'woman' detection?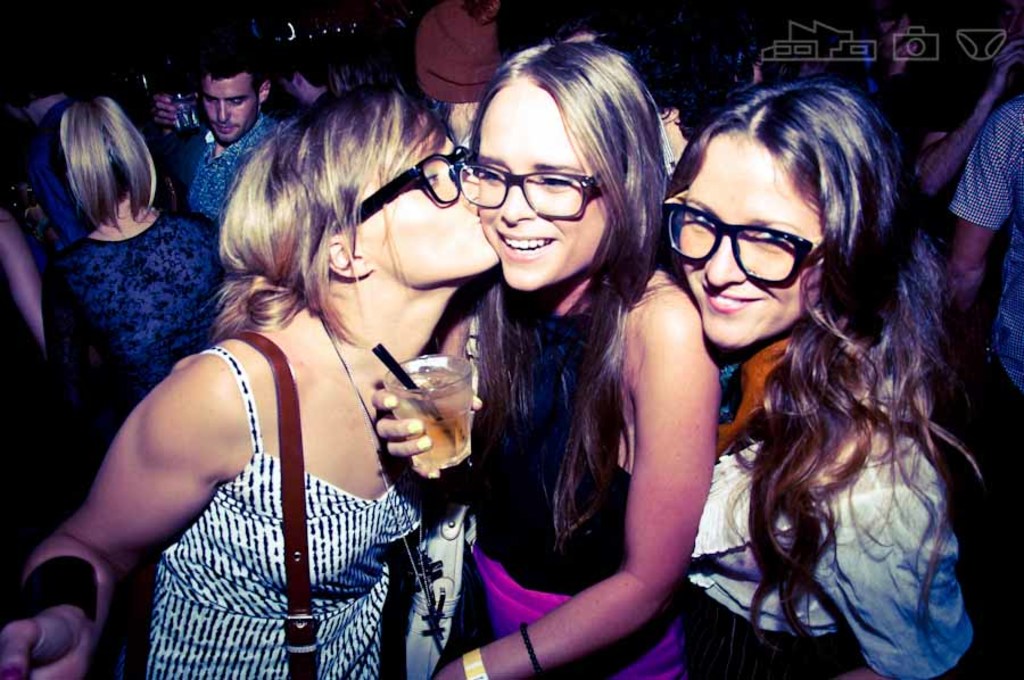
pyautogui.locateOnScreen(373, 28, 727, 678)
